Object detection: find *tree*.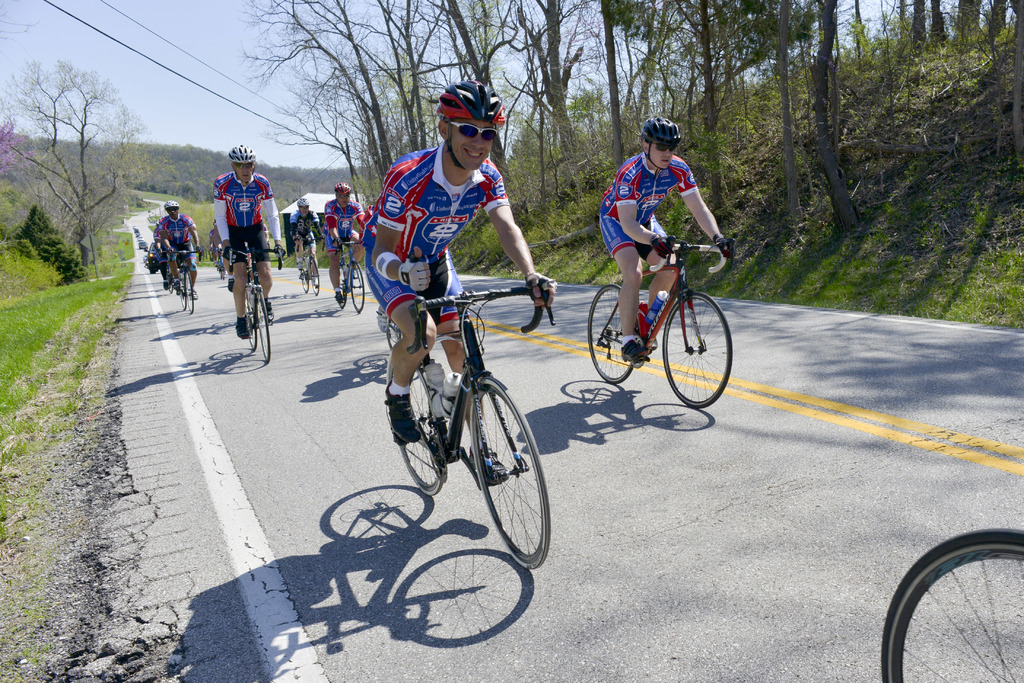
detection(904, 0, 927, 52).
